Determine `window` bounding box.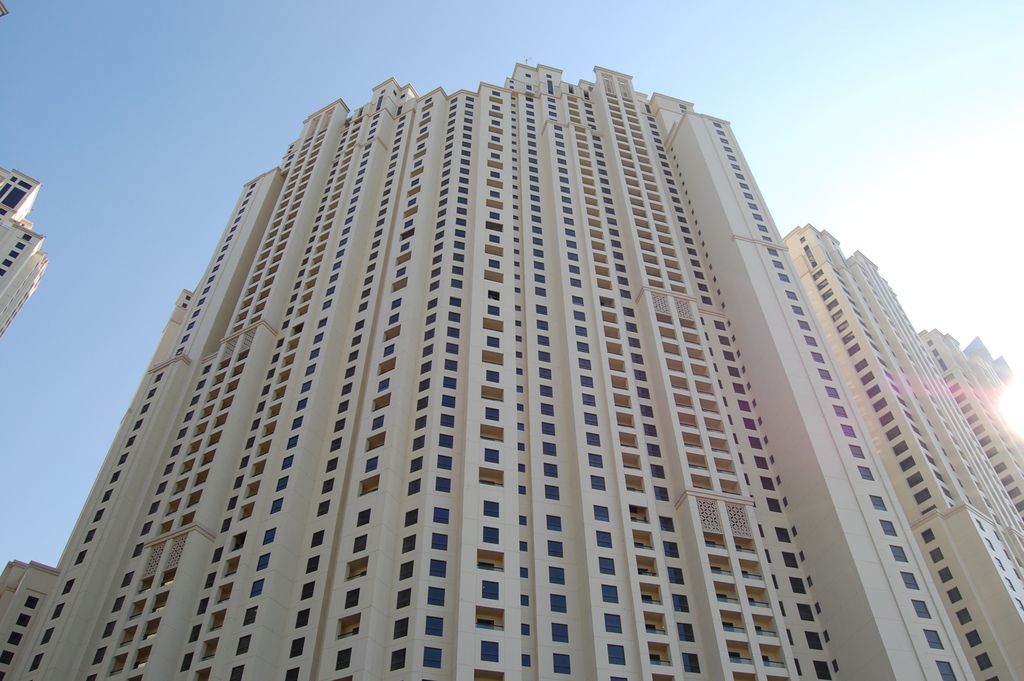
Determined: 264, 527, 276, 547.
